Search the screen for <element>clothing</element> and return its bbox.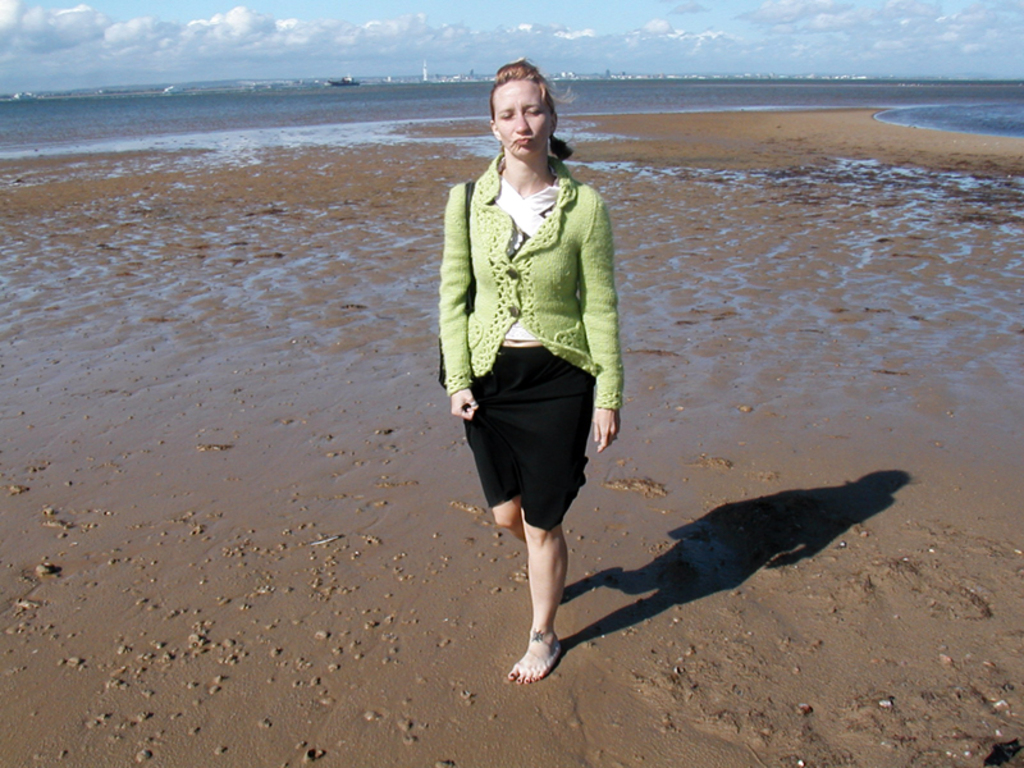
Found: 442,125,620,544.
